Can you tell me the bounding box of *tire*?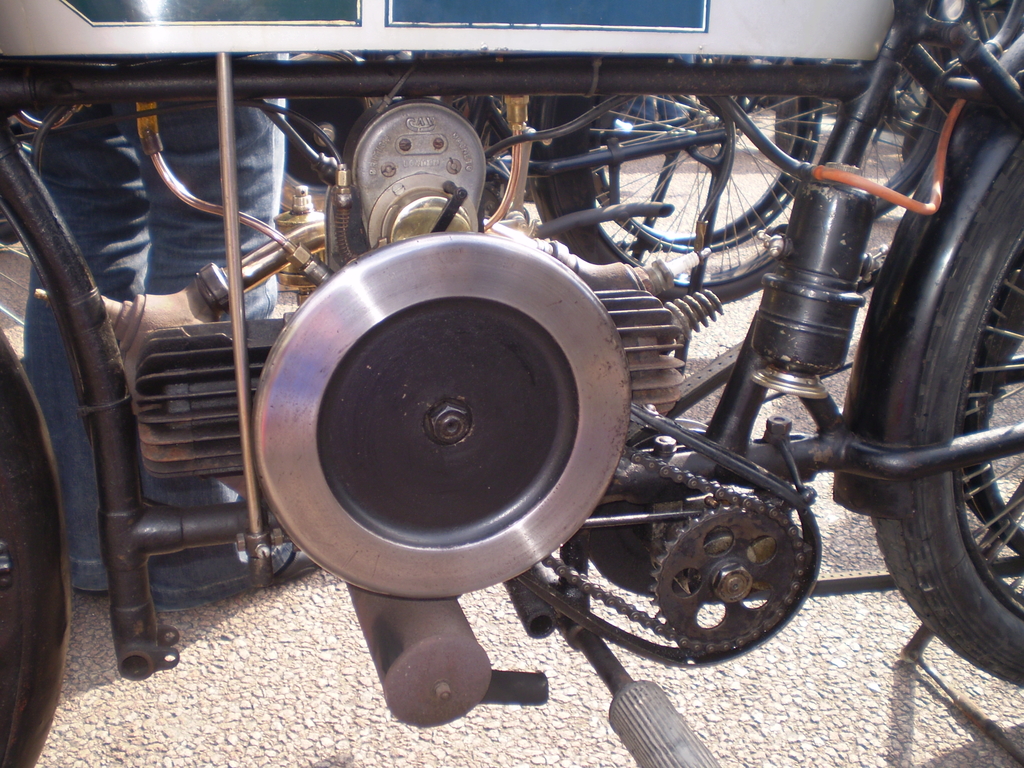
pyautogui.locateOnScreen(871, 142, 1023, 684).
